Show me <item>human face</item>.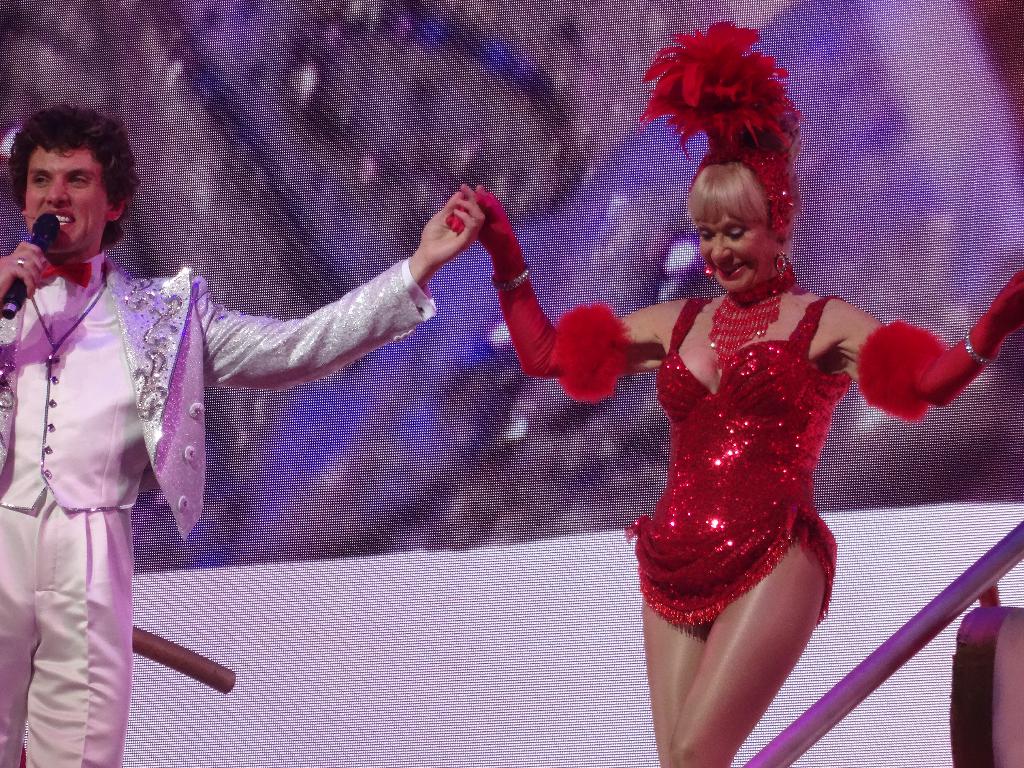
<item>human face</item> is here: bbox(700, 211, 777, 292).
